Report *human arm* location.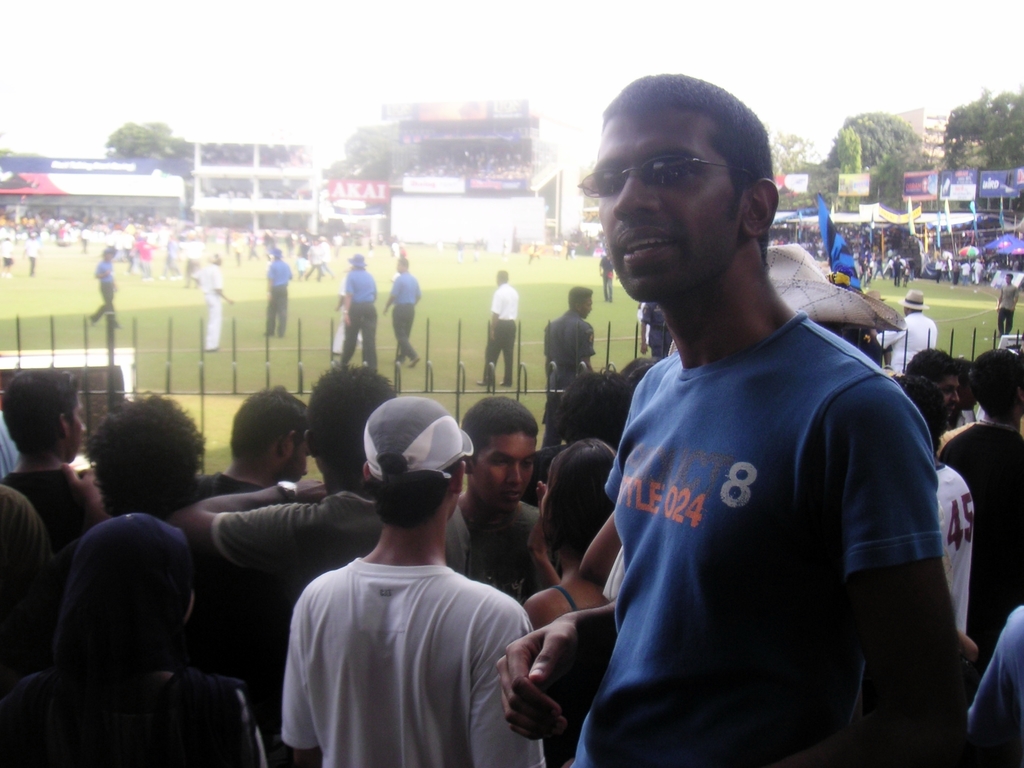
Report: l=839, t=376, r=967, b=767.
